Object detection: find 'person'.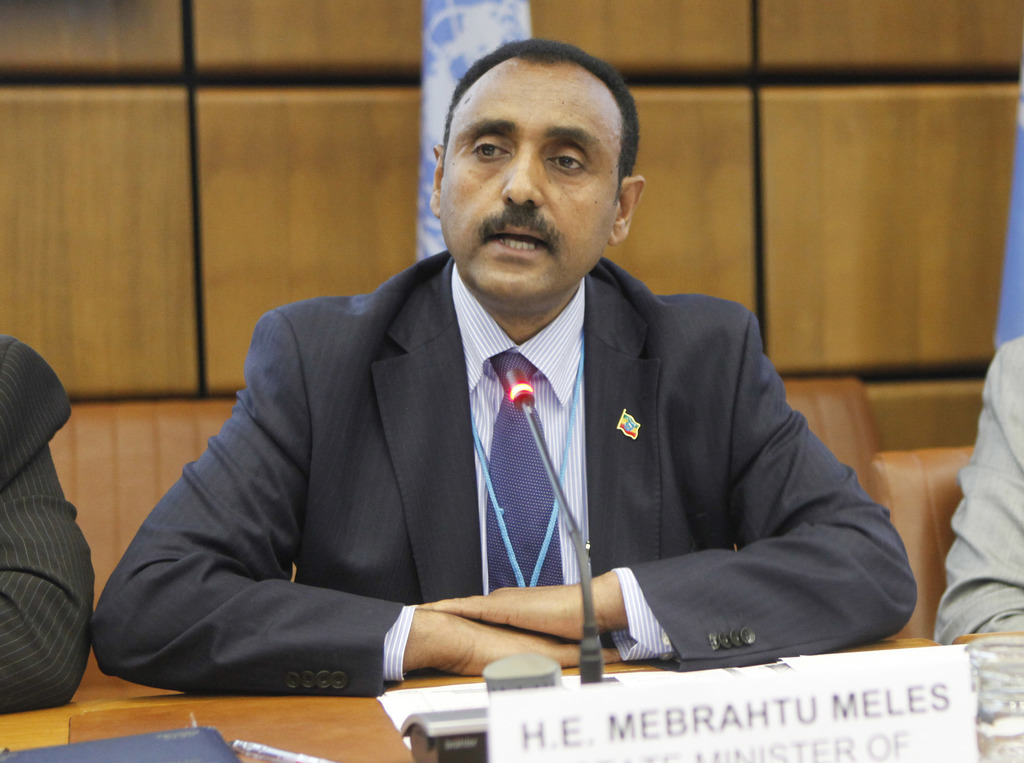
x1=90 y1=40 x2=915 y2=700.
